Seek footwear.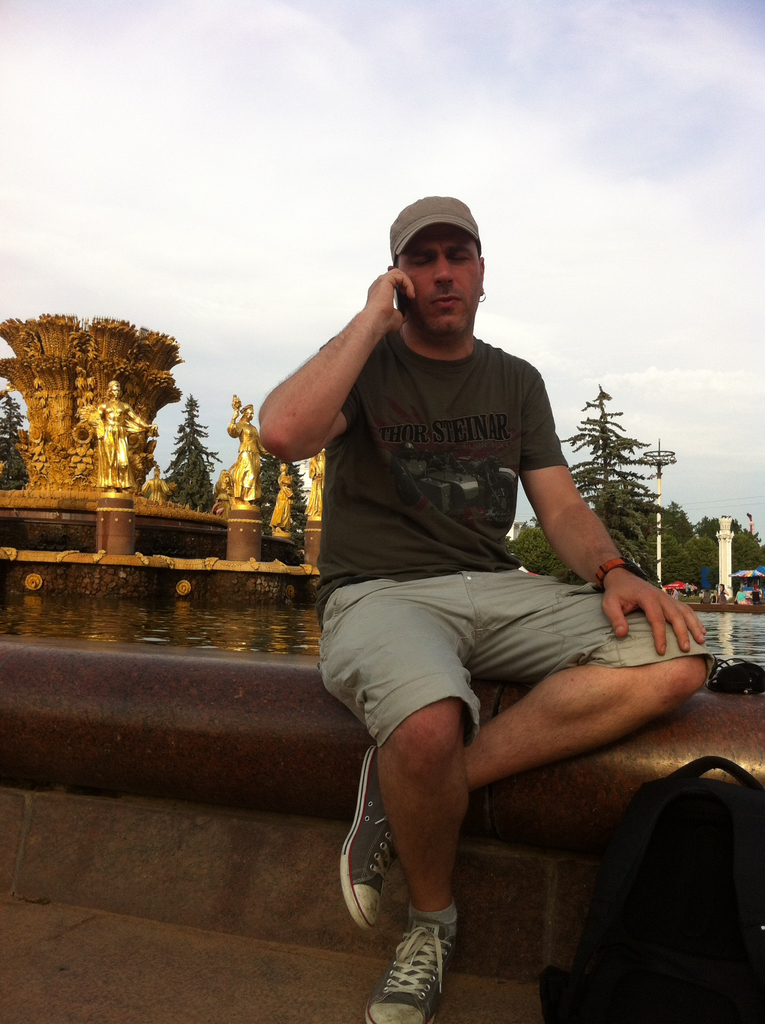
(358,911,453,1023).
